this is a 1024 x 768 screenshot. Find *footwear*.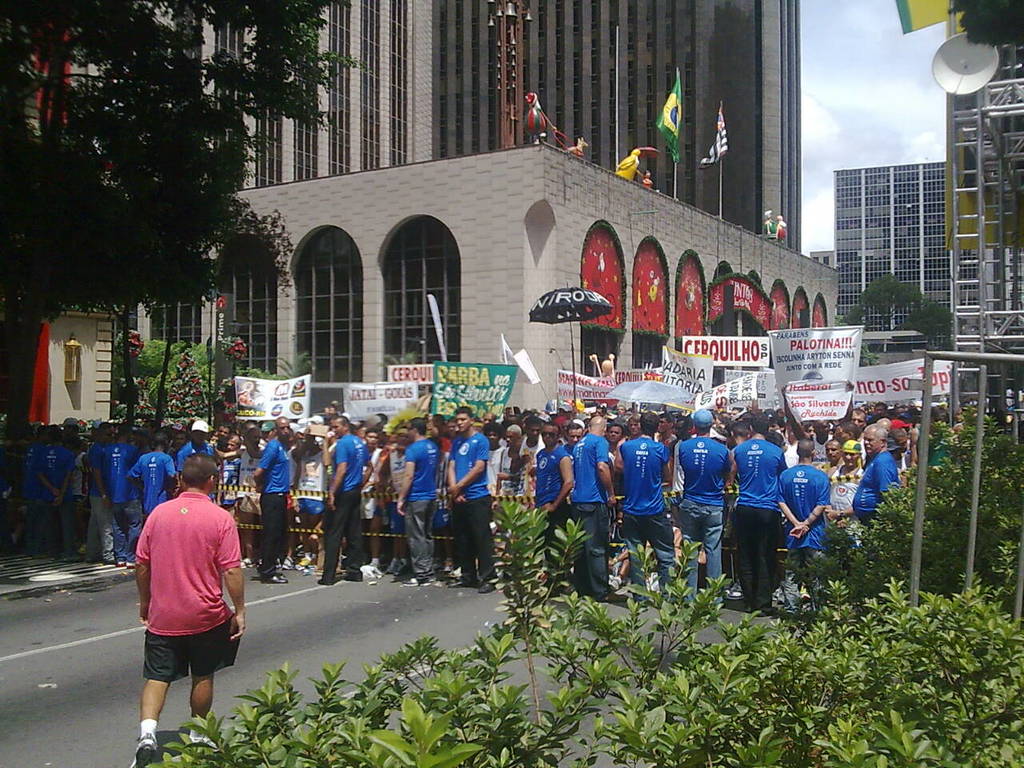
Bounding box: box(609, 574, 618, 590).
